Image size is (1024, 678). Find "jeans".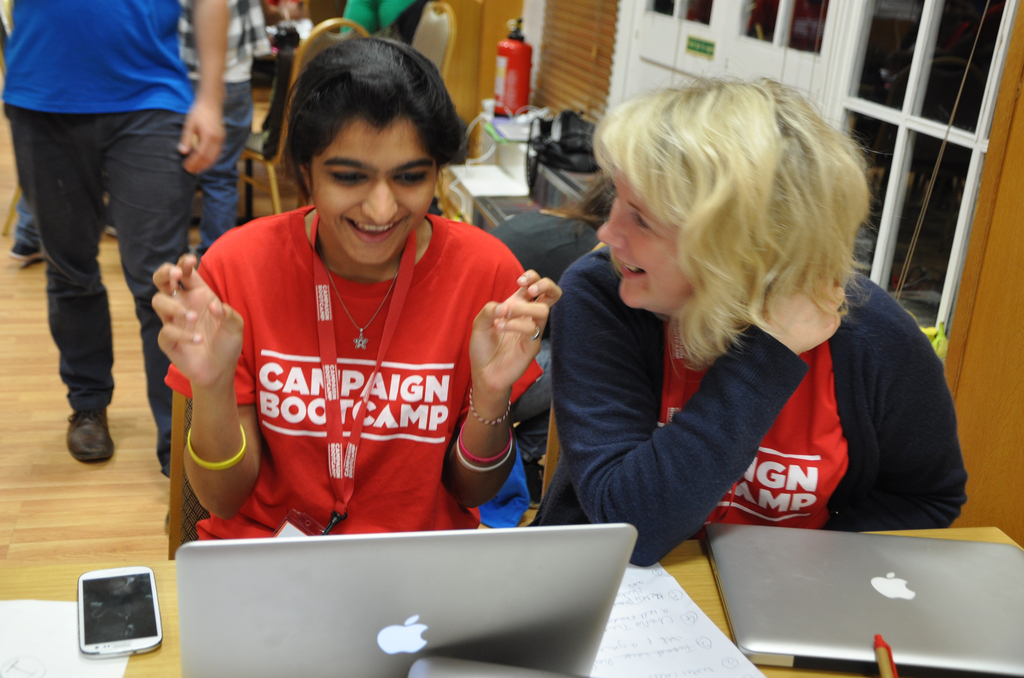
crop(198, 79, 259, 254).
